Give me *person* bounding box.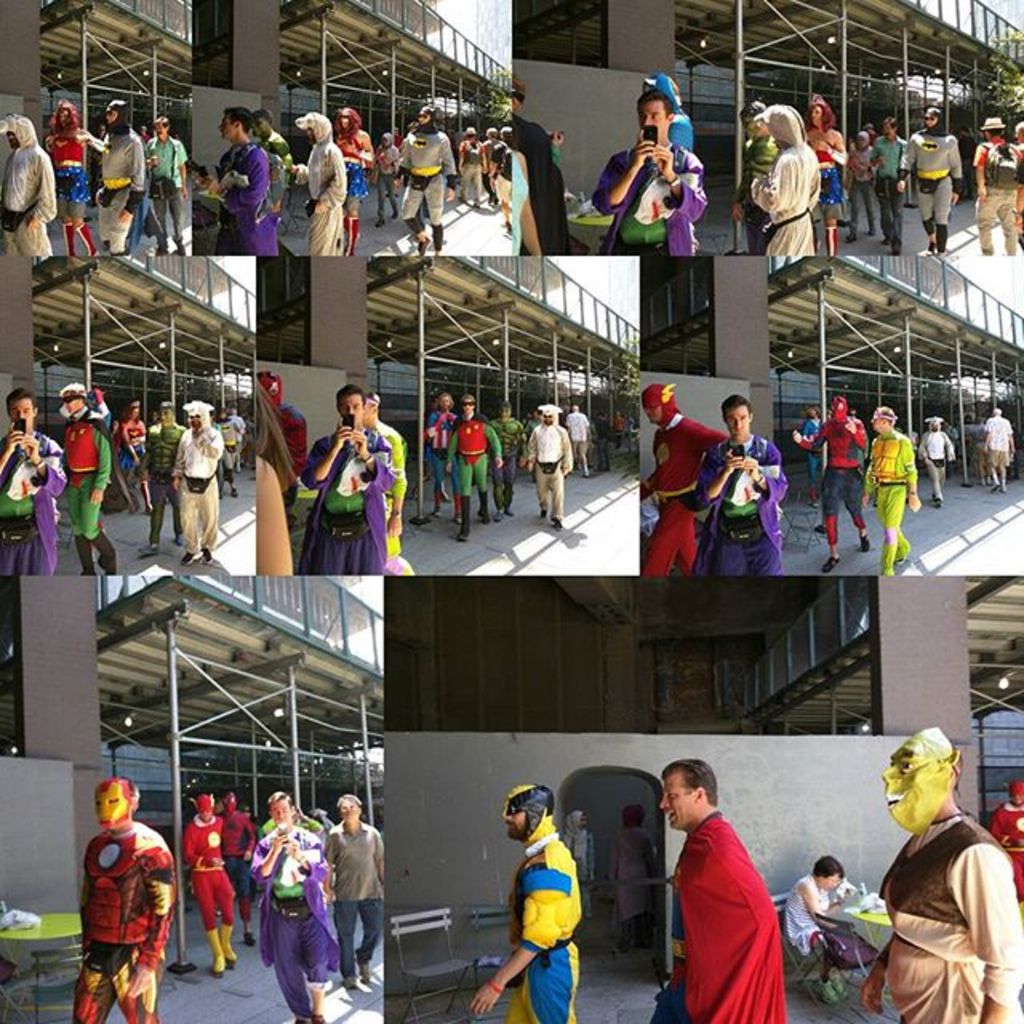
crop(978, 405, 1019, 496).
